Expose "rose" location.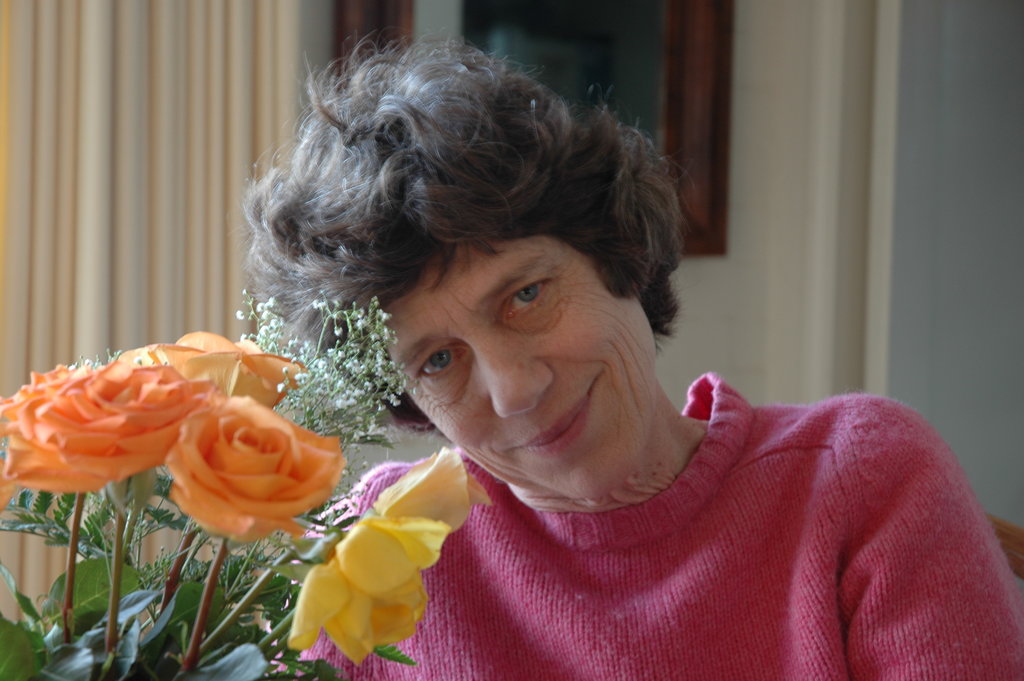
Exposed at left=134, top=330, right=306, bottom=410.
